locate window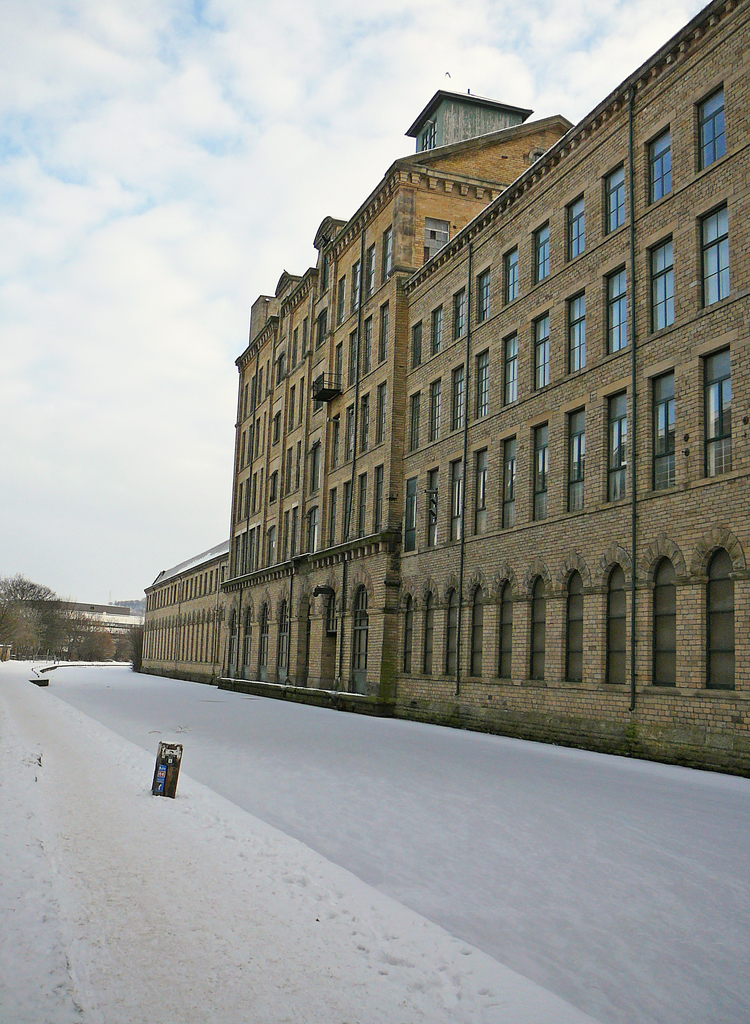
{"x1": 271, "y1": 417, "x2": 281, "y2": 444}
